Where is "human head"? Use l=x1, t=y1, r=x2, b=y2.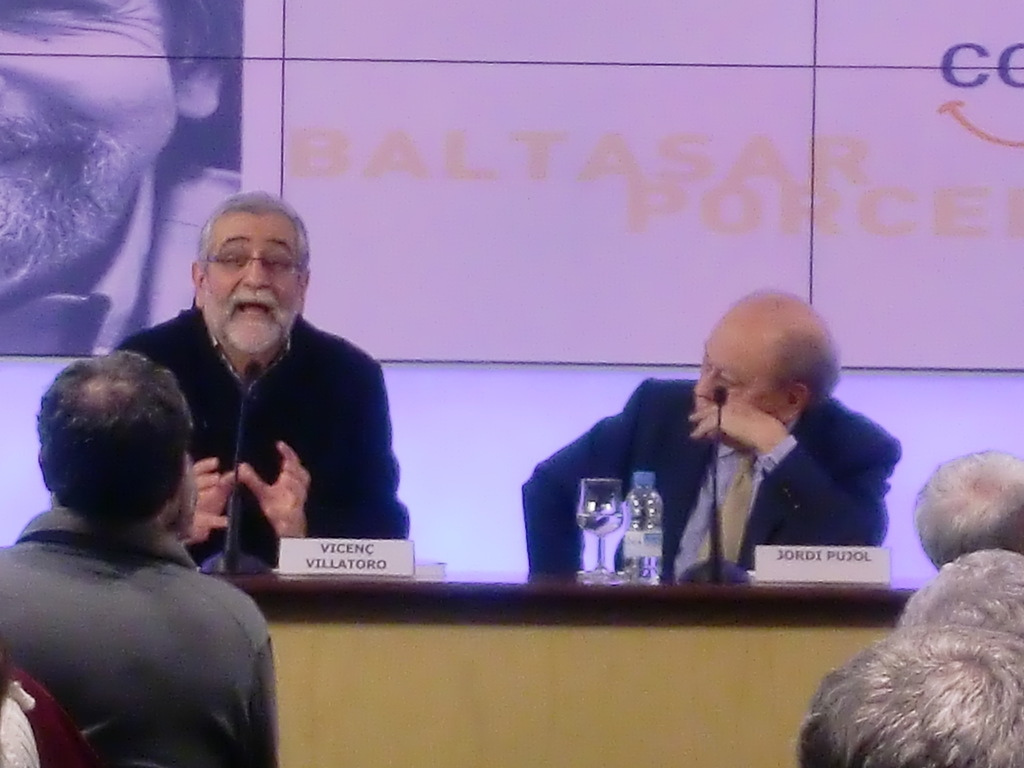
l=690, t=294, r=844, b=455.
